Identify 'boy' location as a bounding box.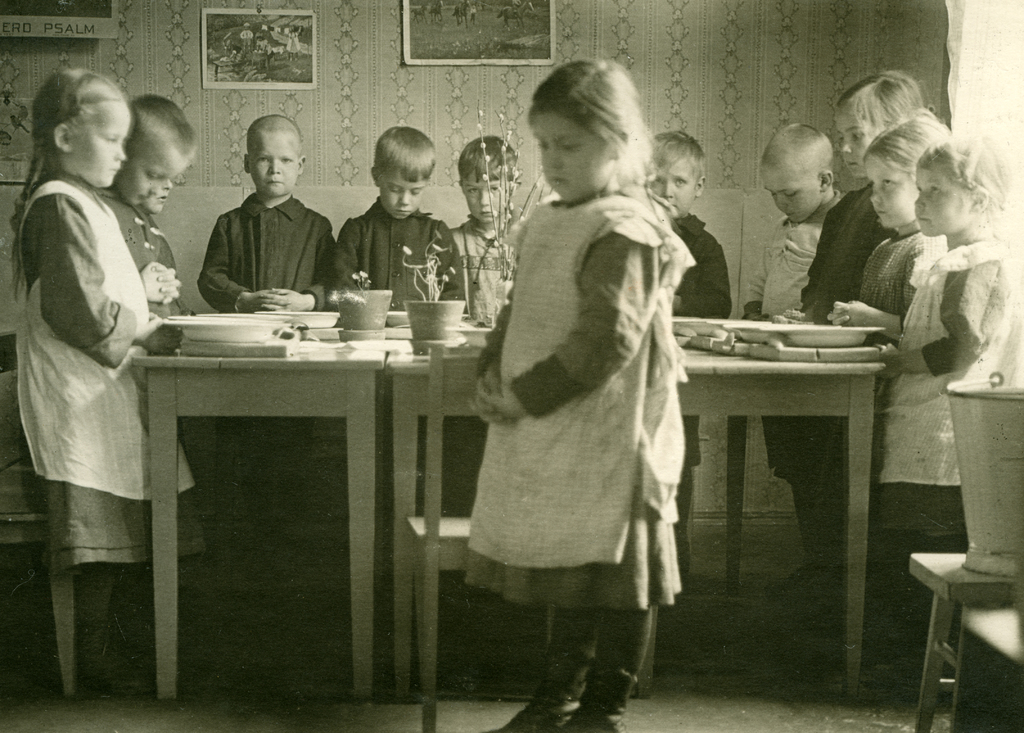
200 117 335 311.
